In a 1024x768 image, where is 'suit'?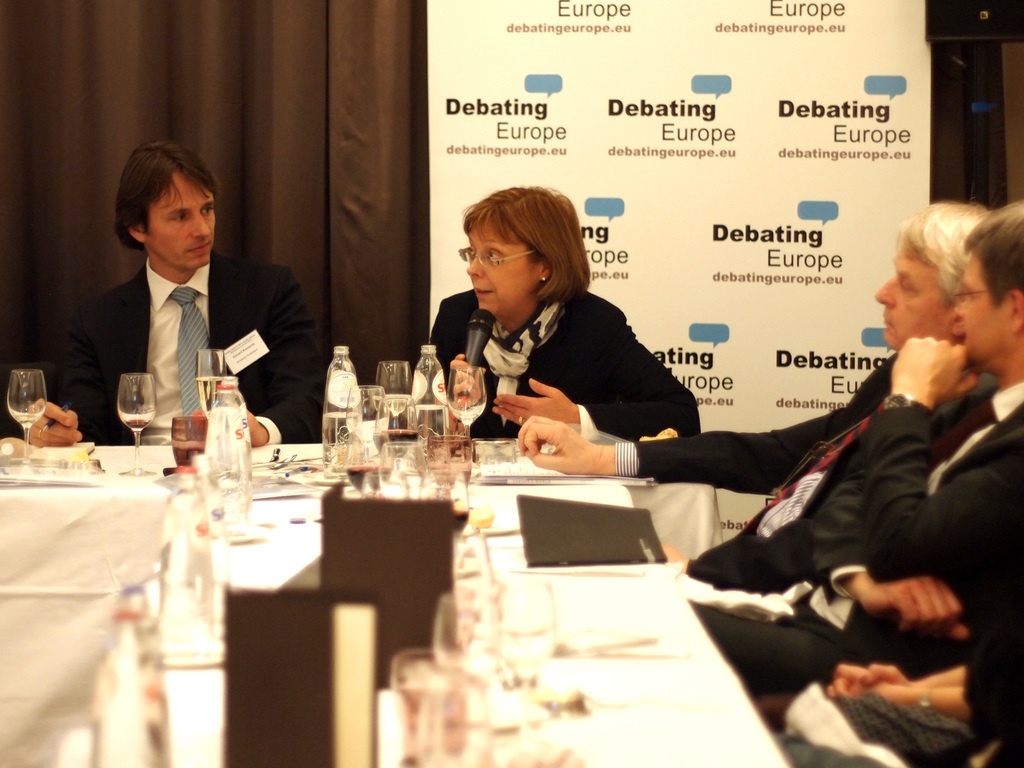
bbox(132, 189, 312, 443).
